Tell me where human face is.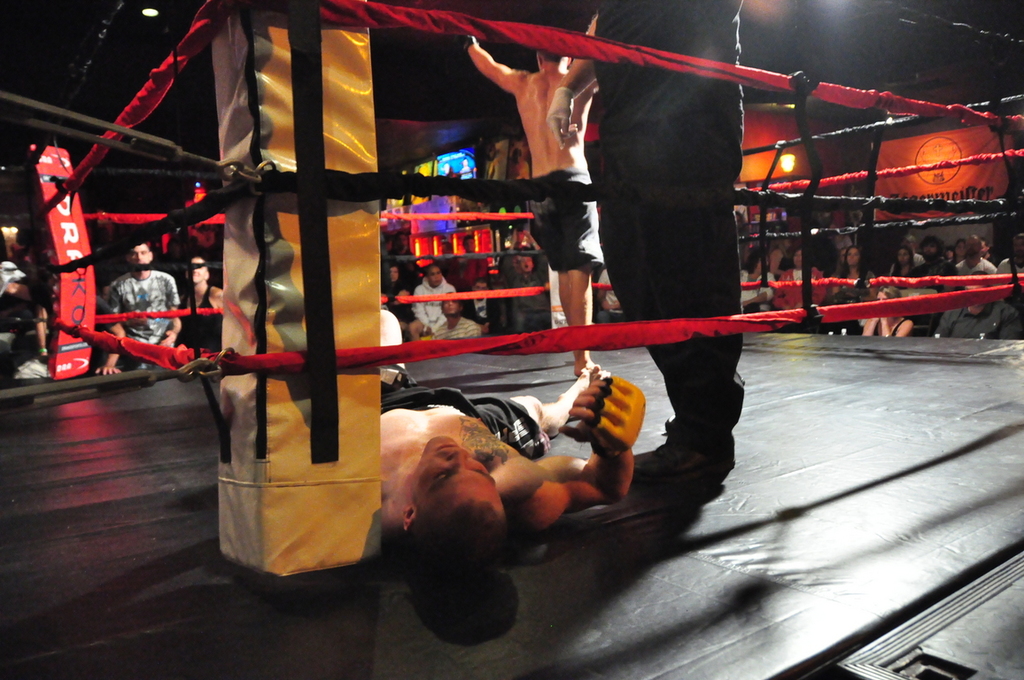
human face is at {"left": 132, "top": 239, "right": 157, "bottom": 273}.
